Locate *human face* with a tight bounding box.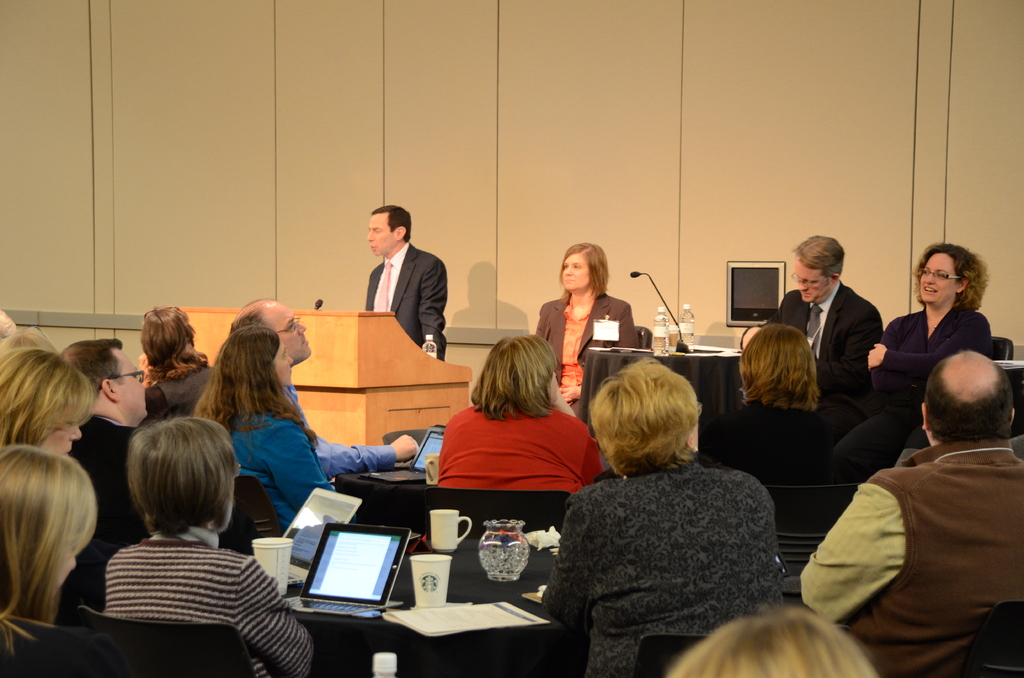
(36, 414, 84, 458).
